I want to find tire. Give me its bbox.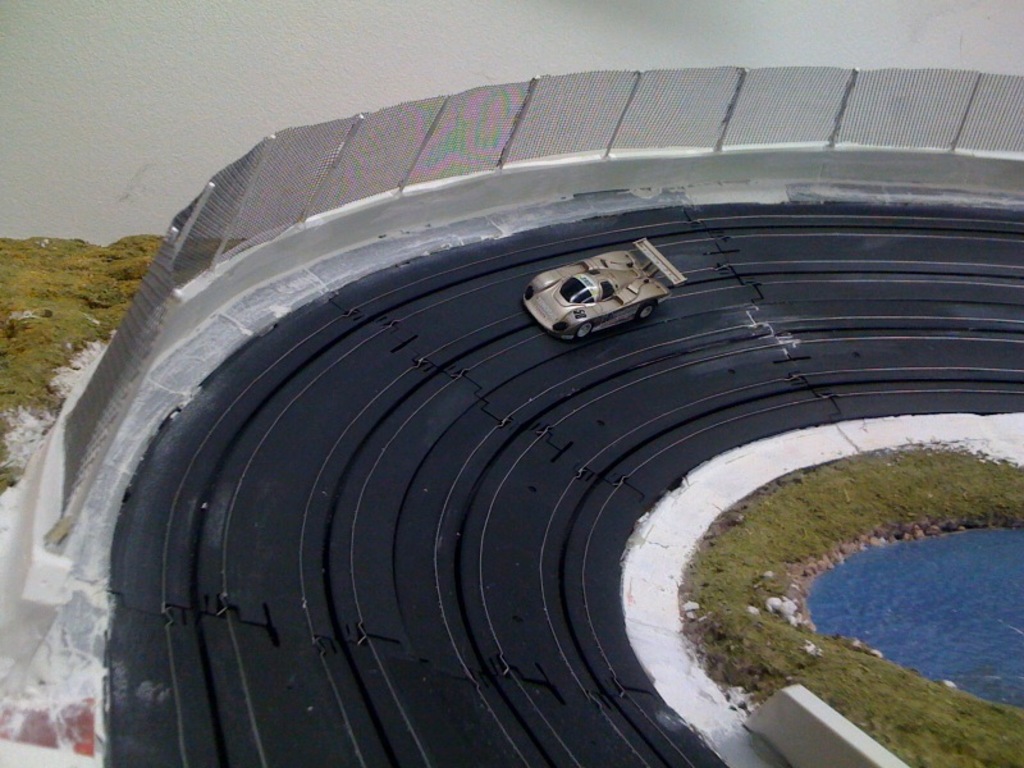
detection(575, 321, 593, 335).
